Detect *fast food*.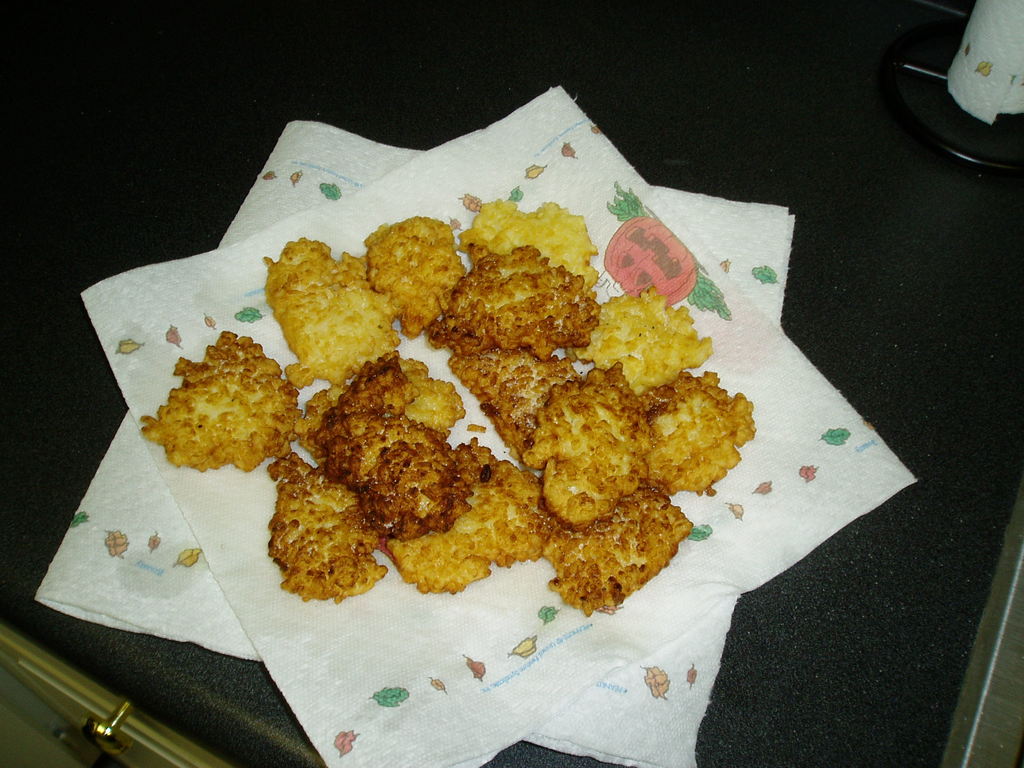
Detected at pyautogui.locateOnScreen(508, 364, 651, 527).
